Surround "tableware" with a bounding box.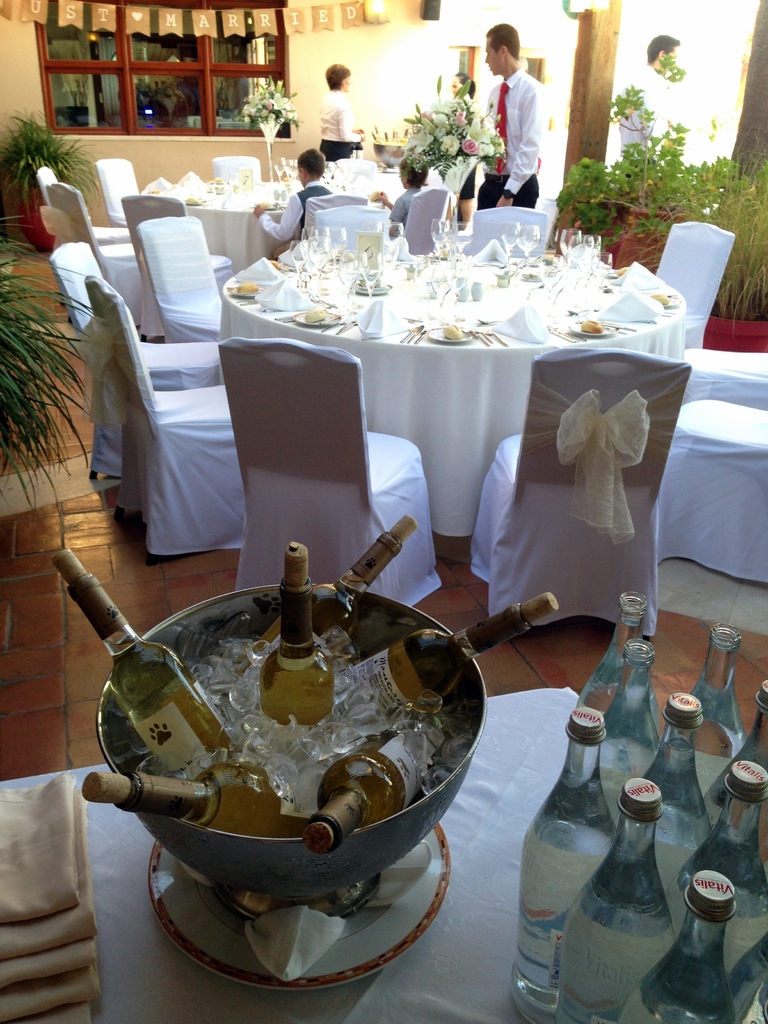
(609,269,636,284).
